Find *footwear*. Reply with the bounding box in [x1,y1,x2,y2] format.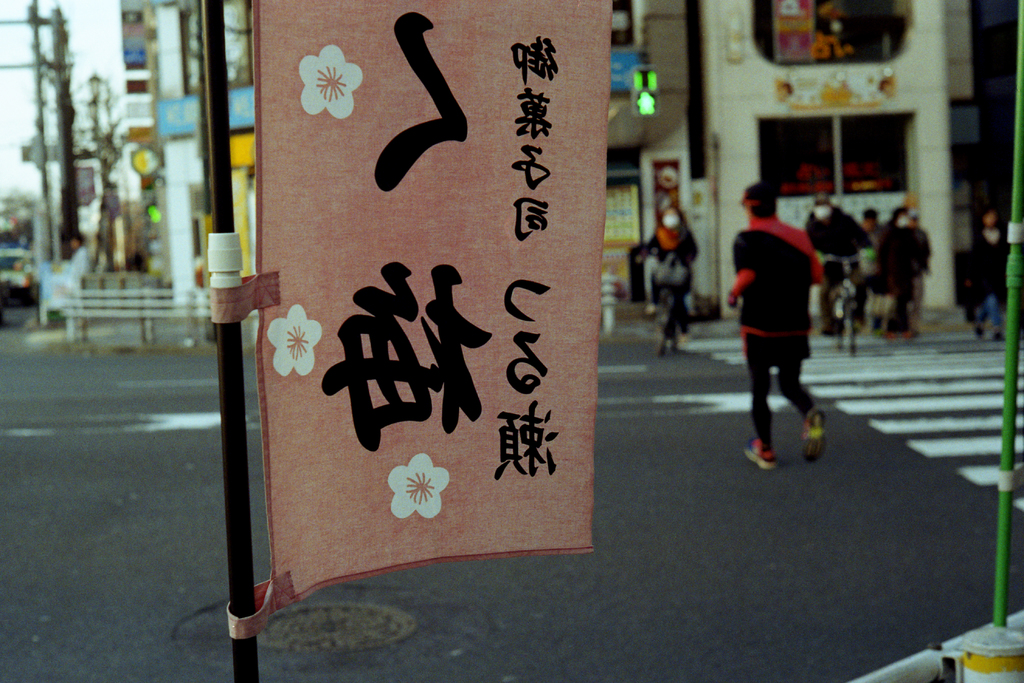
[673,337,681,353].
